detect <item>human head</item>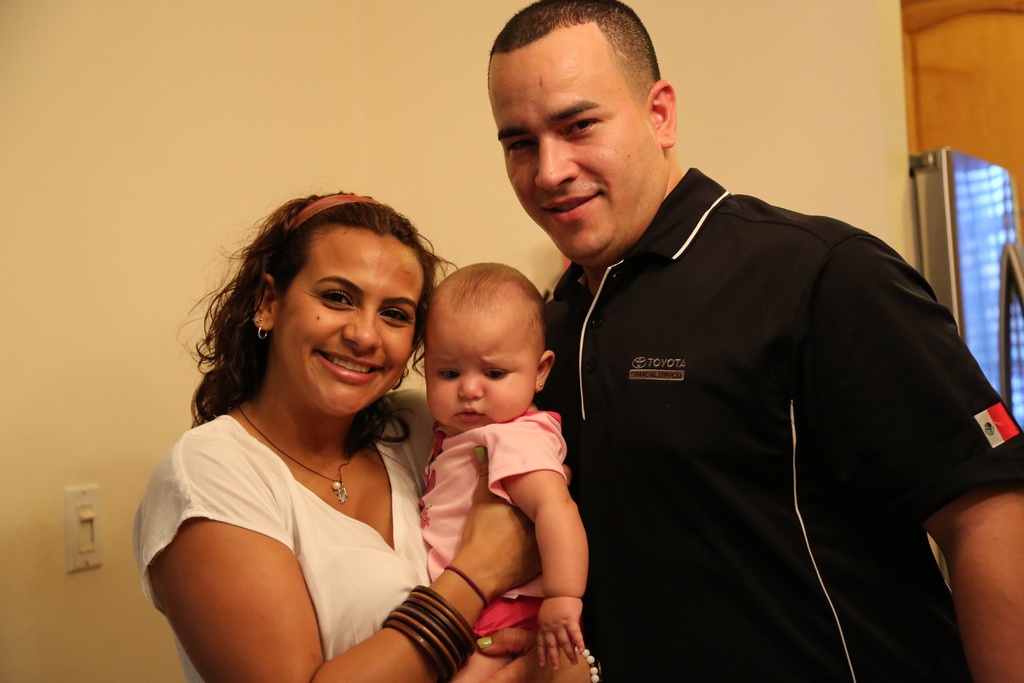
(248, 190, 442, 415)
